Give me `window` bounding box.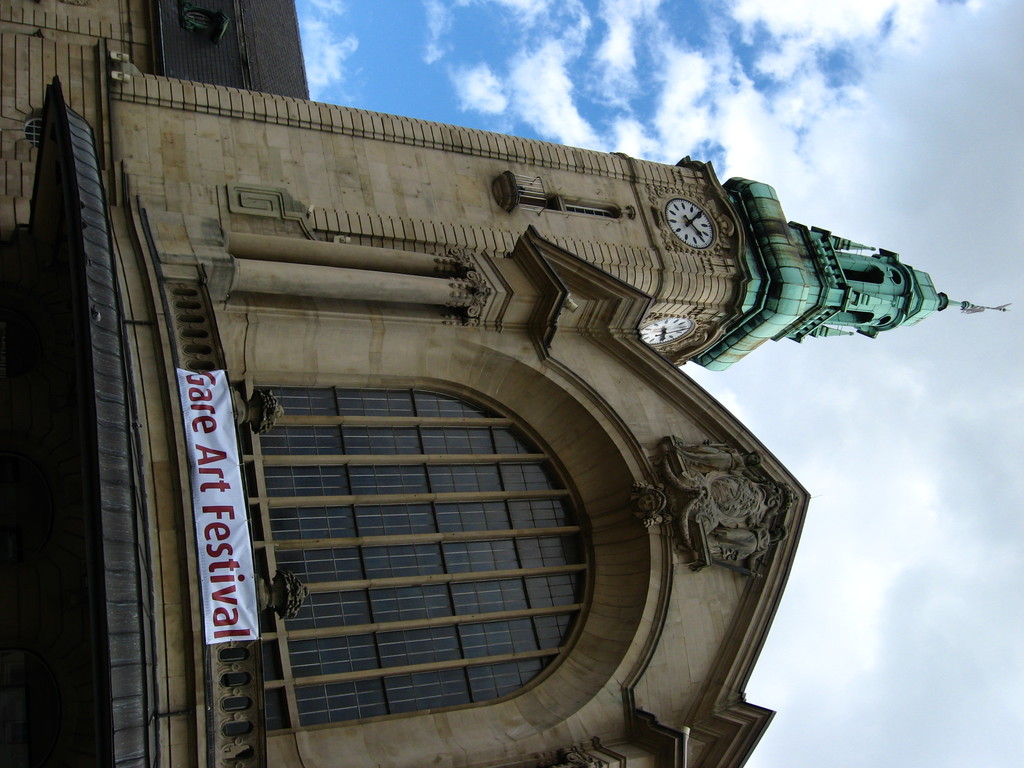
crop(205, 352, 669, 693).
